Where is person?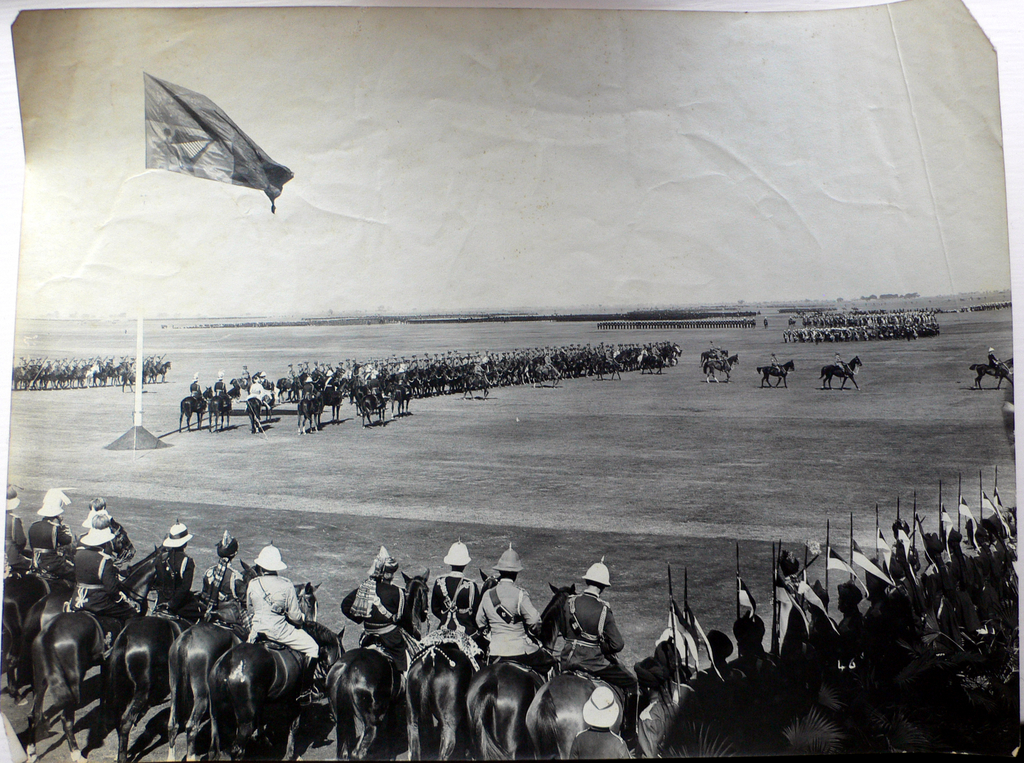
(left=476, top=545, right=539, bottom=664).
